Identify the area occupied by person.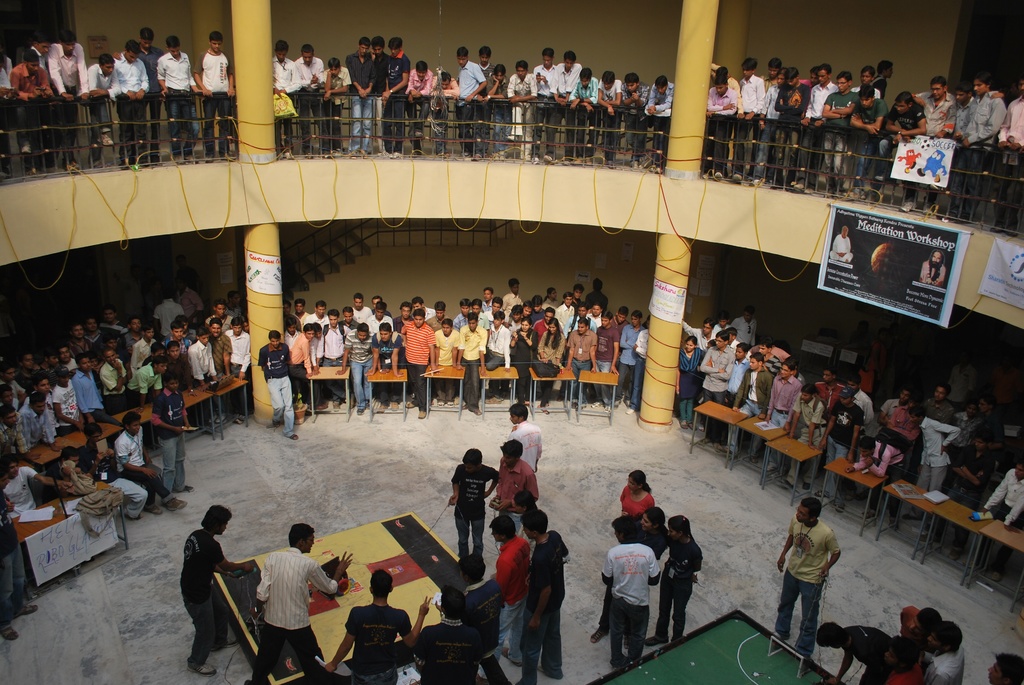
Area: bbox=[845, 436, 904, 533].
